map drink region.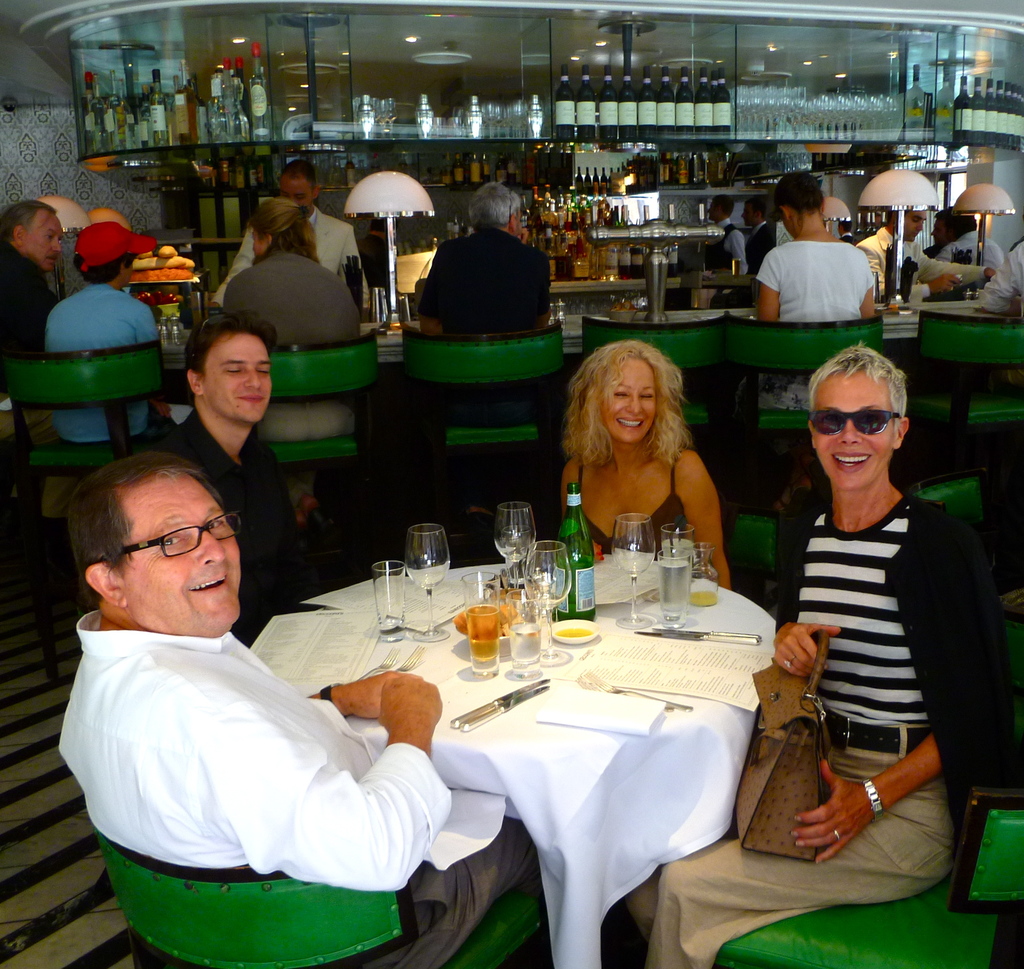
Mapped to bbox=[558, 624, 591, 642].
